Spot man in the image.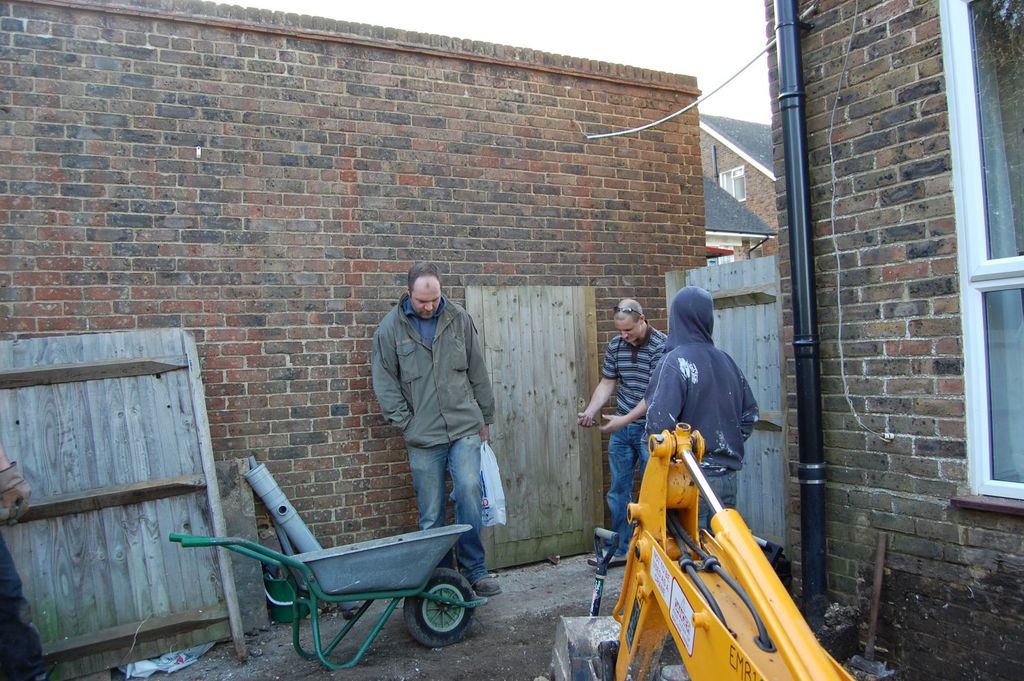
man found at (x1=577, y1=296, x2=667, y2=568).
